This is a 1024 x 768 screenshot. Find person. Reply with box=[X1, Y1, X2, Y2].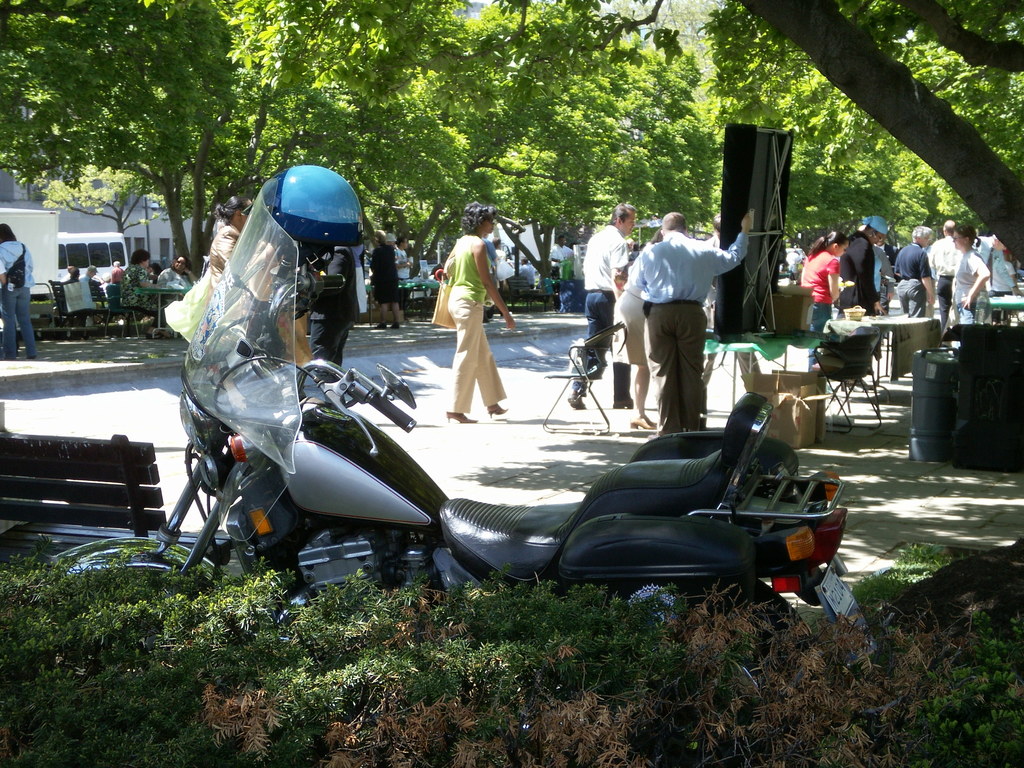
box=[632, 207, 749, 433].
